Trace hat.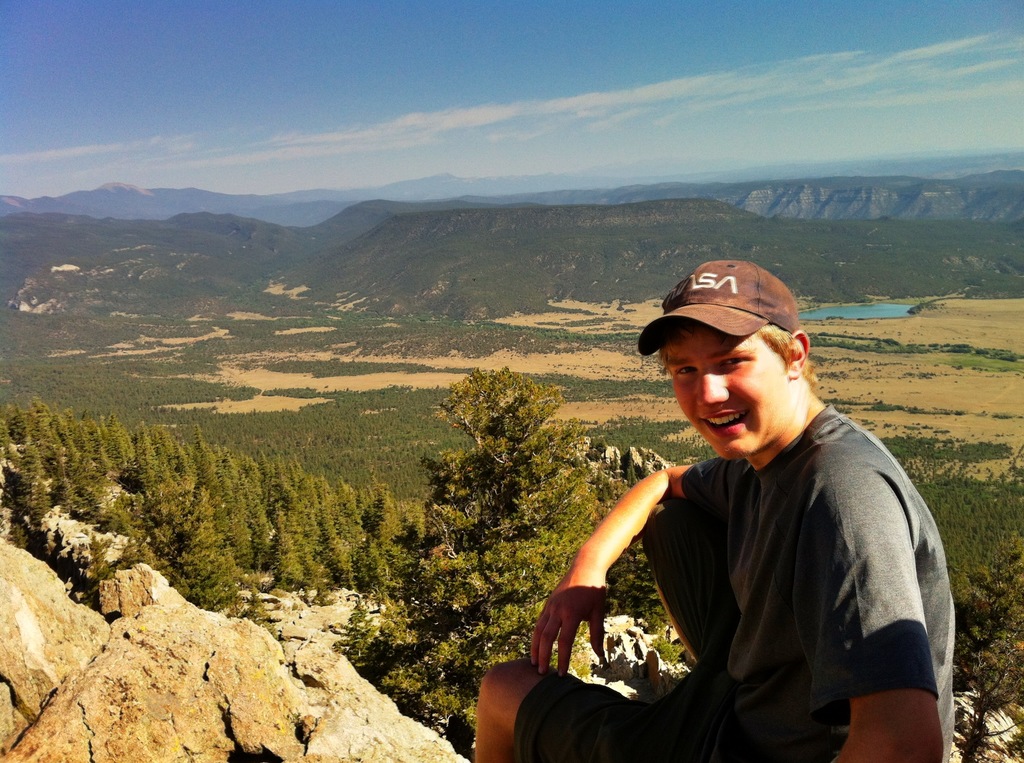
Traced to bbox(641, 261, 800, 355).
